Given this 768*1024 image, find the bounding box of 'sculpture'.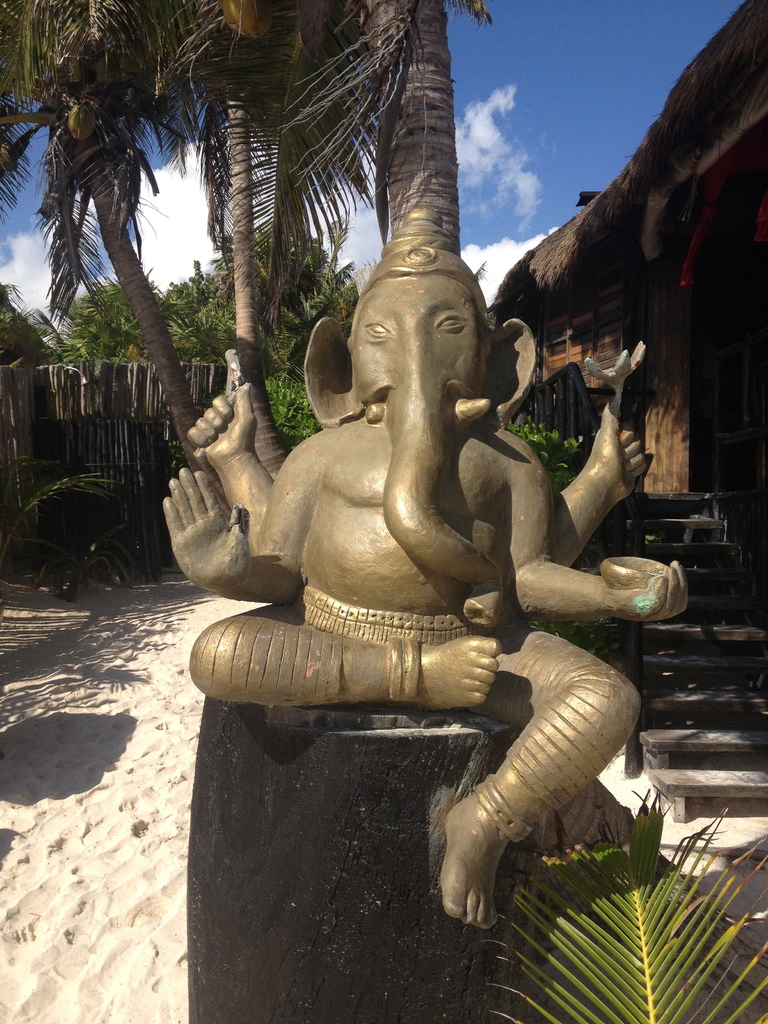
bbox(207, 118, 689, 934).
